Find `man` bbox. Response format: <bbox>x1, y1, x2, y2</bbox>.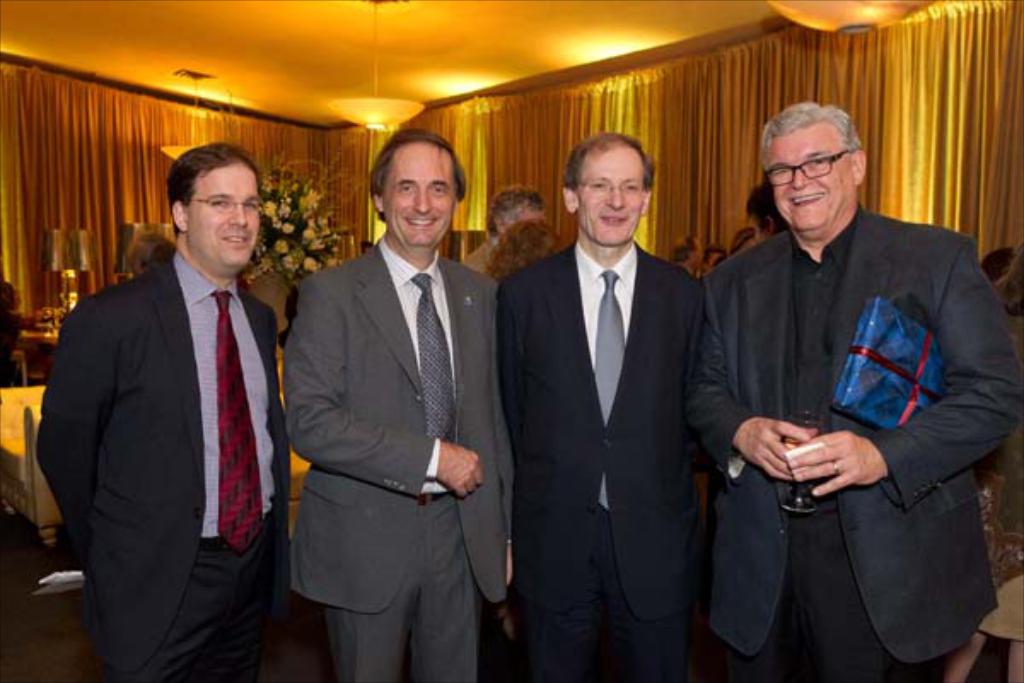
<bbox>280, 123, 519, 681</bbox>.
